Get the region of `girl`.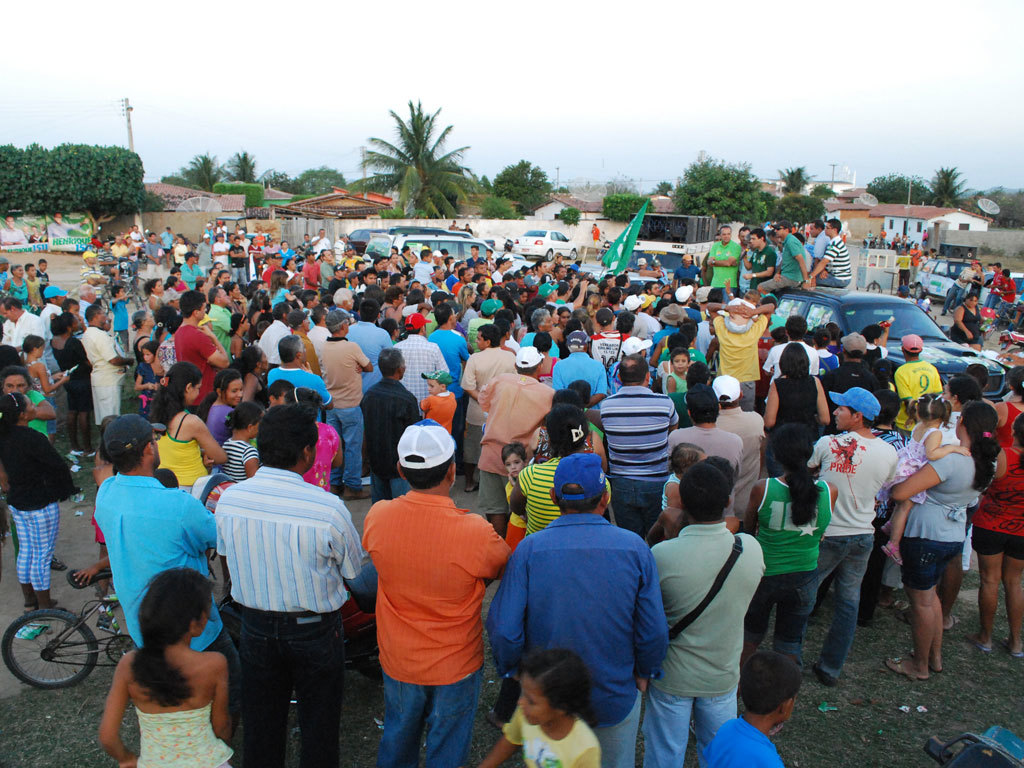
219:404:269:489.
